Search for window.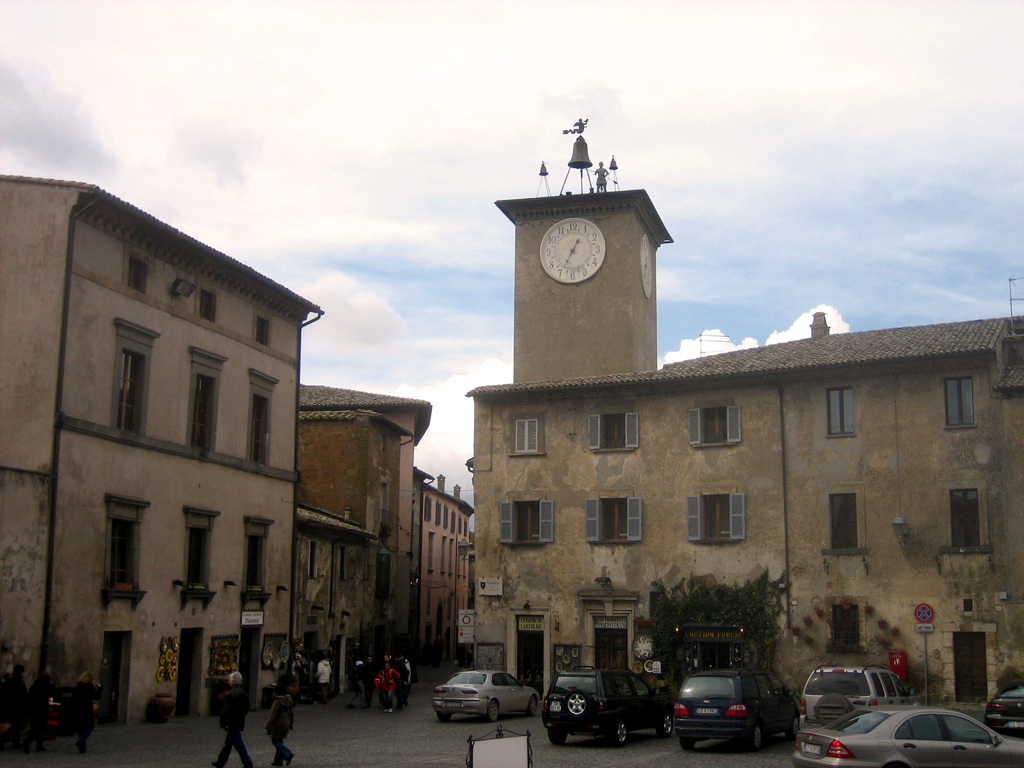
Found at [left=196, top=373, right=216, bottom=447].
